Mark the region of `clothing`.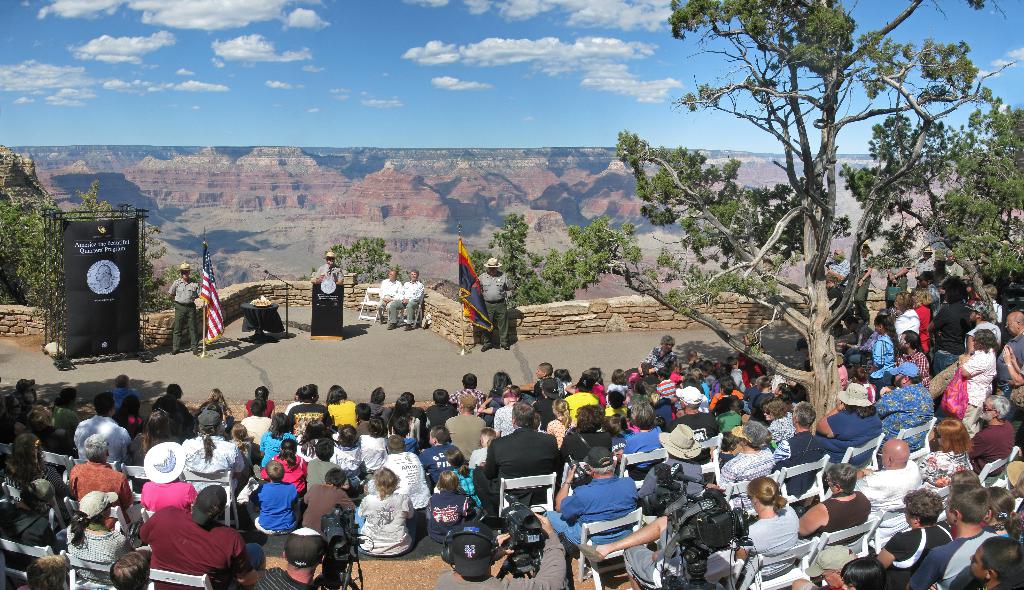
Region: 60 491 128 578.
